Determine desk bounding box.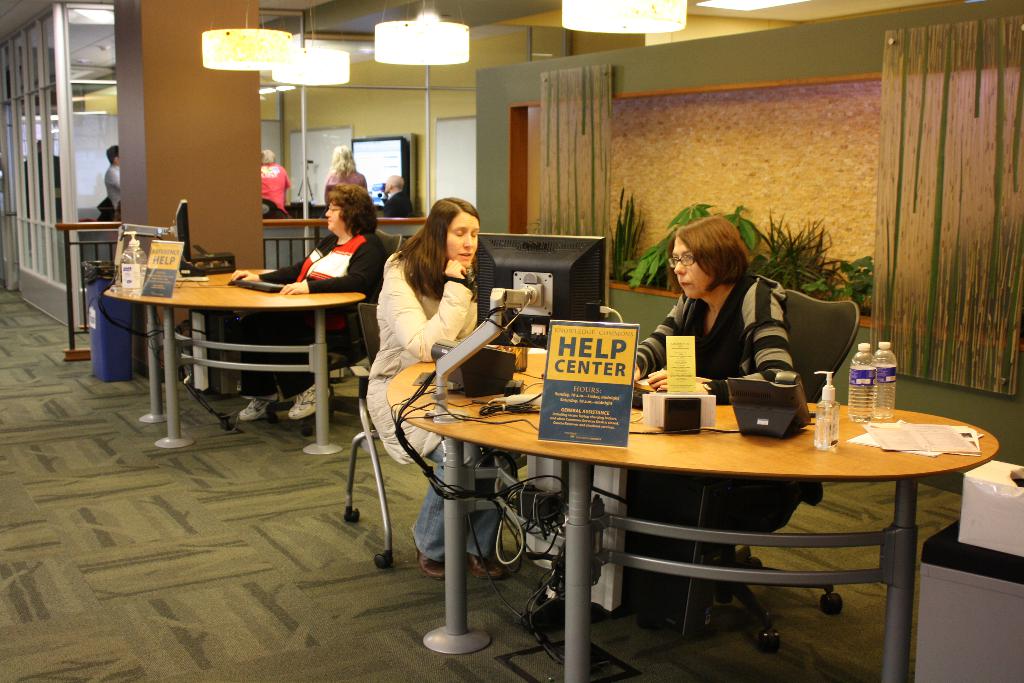
Determined: l=384, t=353, r=996, b=682.
